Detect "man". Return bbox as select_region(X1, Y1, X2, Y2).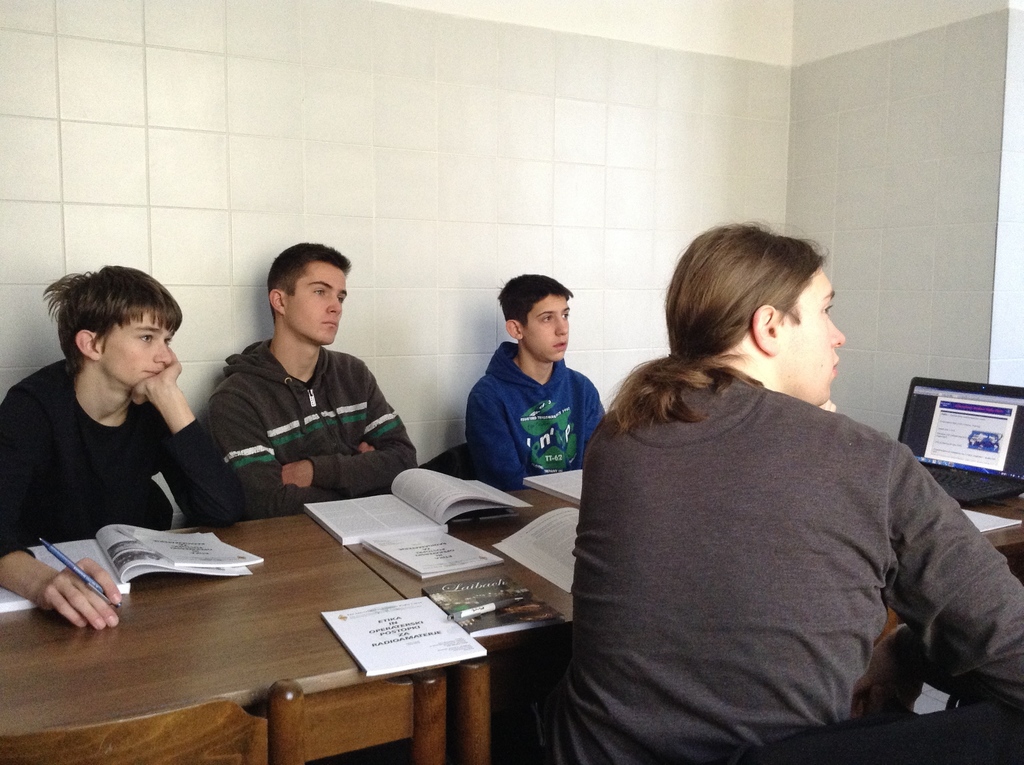
select_region(167, 245, 429, 522).
